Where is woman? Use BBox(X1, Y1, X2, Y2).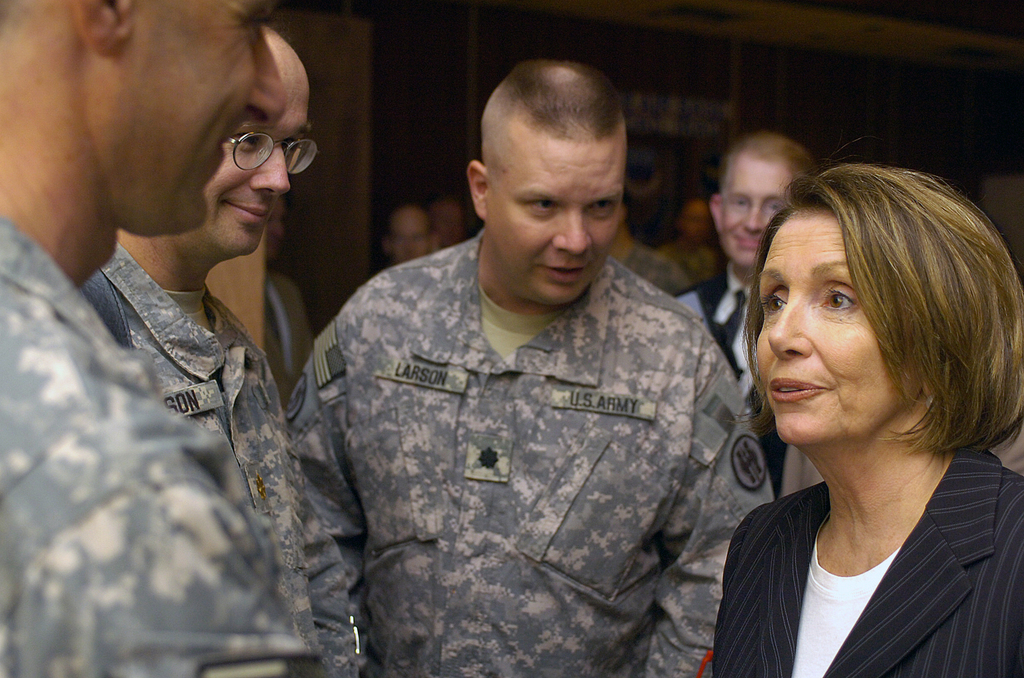
BBox(693, 140, 1023, 665).
